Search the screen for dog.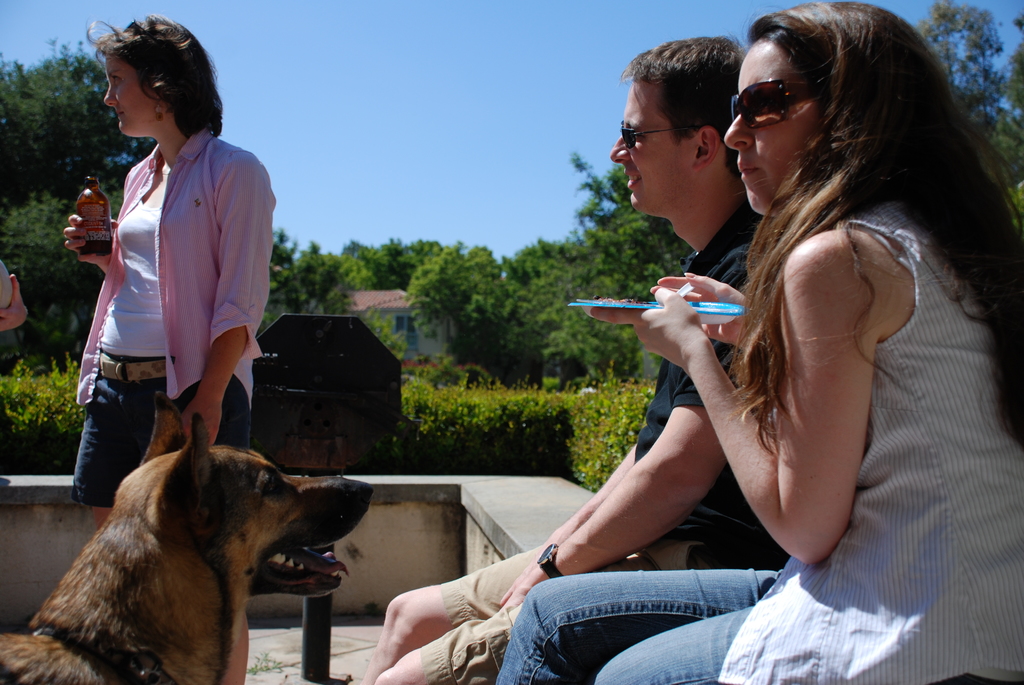
Found at pyautogui.locateOnScreen(1, 388, 378, 684).
